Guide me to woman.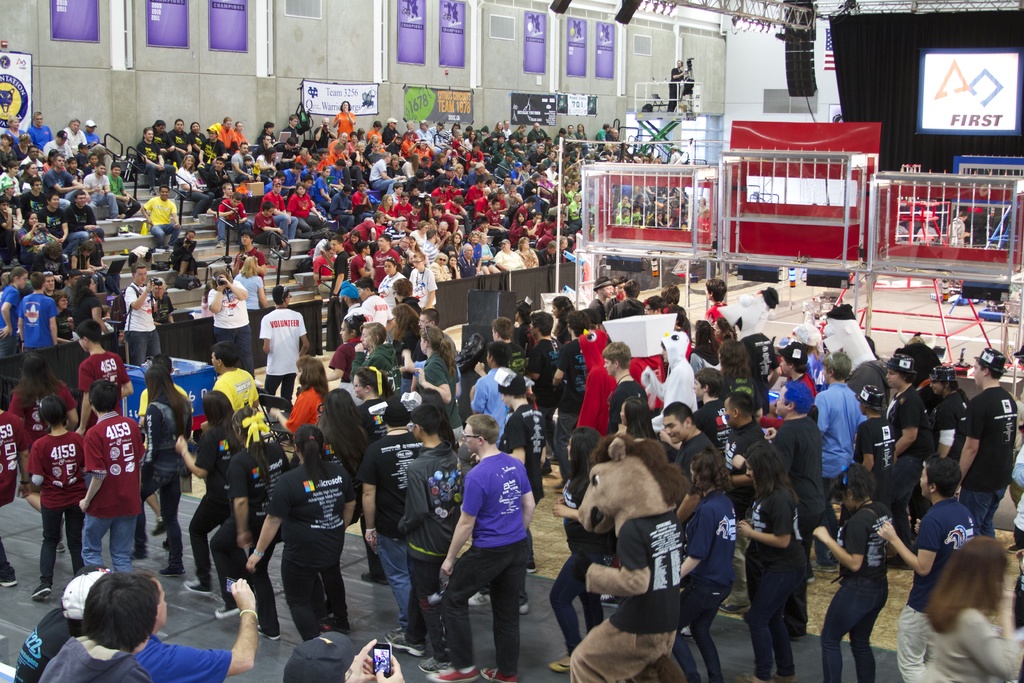
Guidance: (x1=447, y1=229, x2=466, y2=254).
